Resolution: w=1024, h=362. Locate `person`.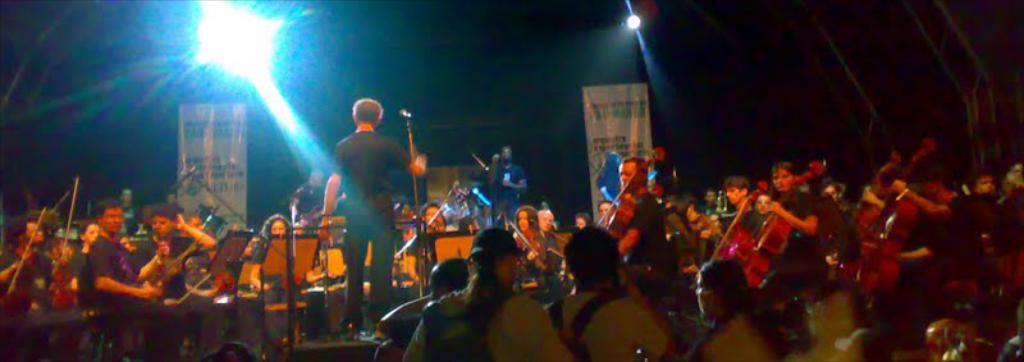
x1=88, y1=197, x2=170, y2=358.
